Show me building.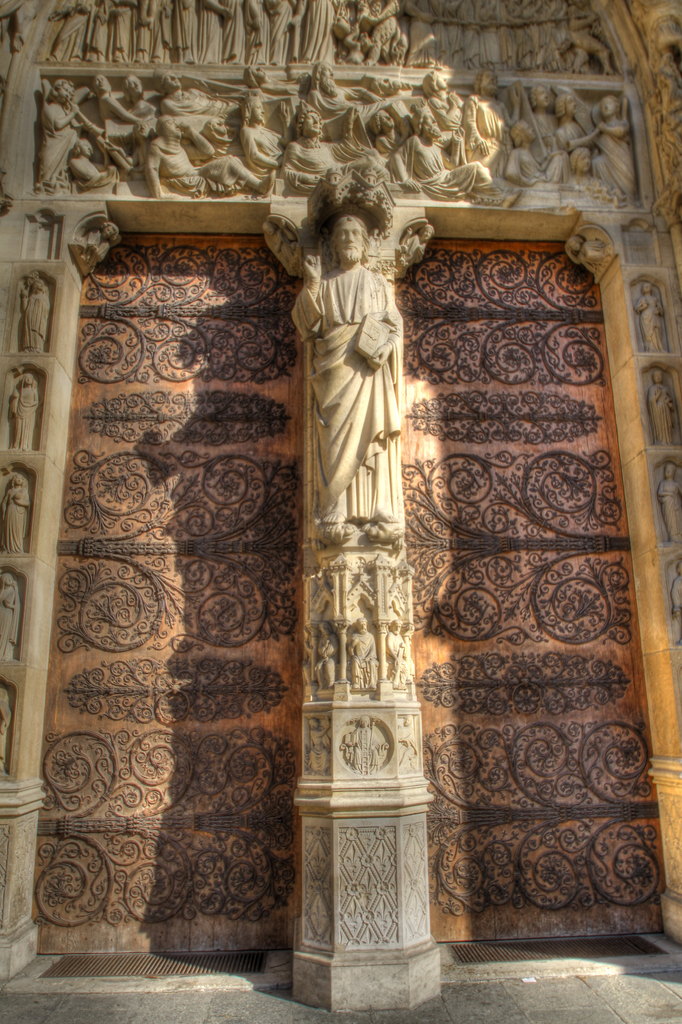
building is here: x1=0 y1=0 x2=681 y2=1023.
